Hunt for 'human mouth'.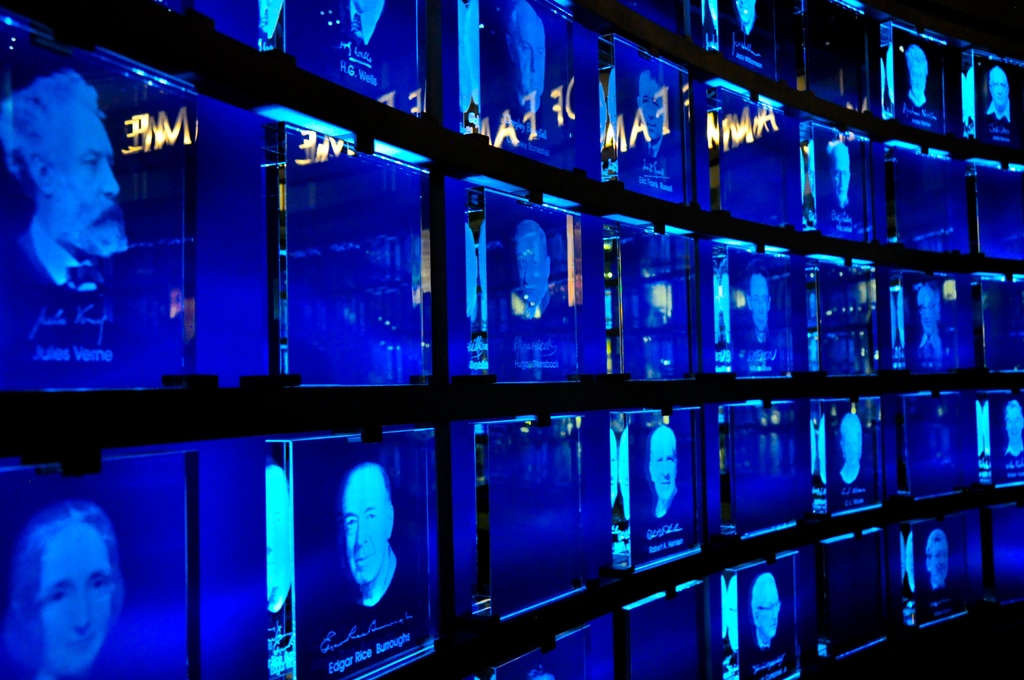
Hunted down at 98,210,120,230.
